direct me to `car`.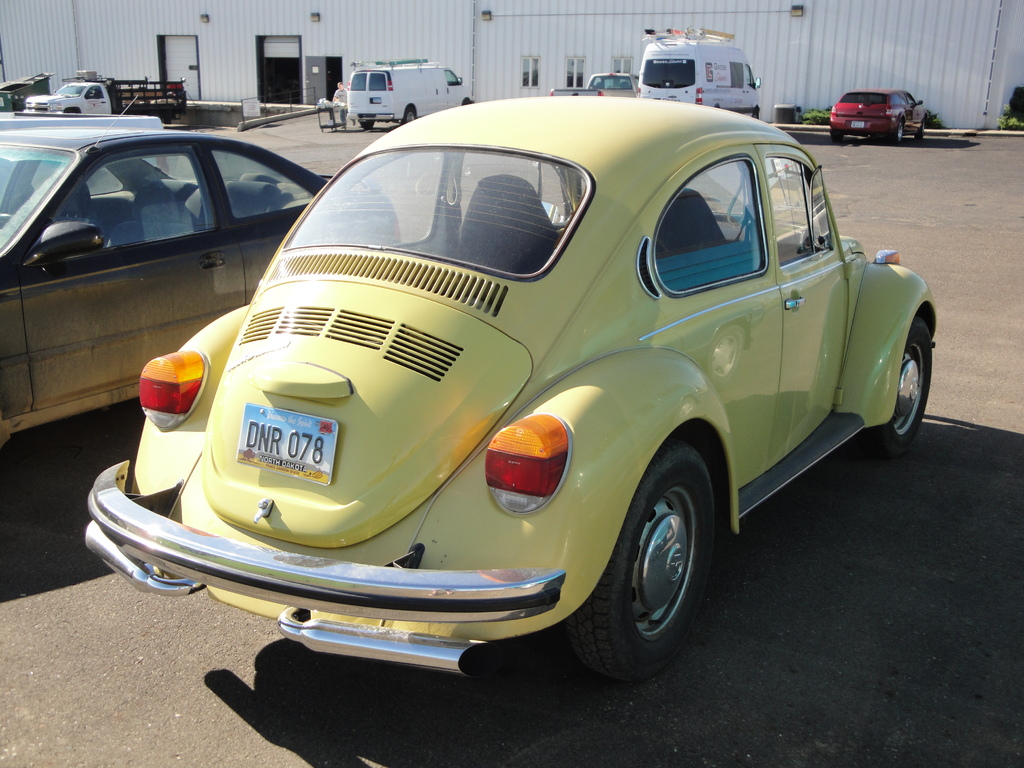
Direction: crop(82, 93, 935, 680).
